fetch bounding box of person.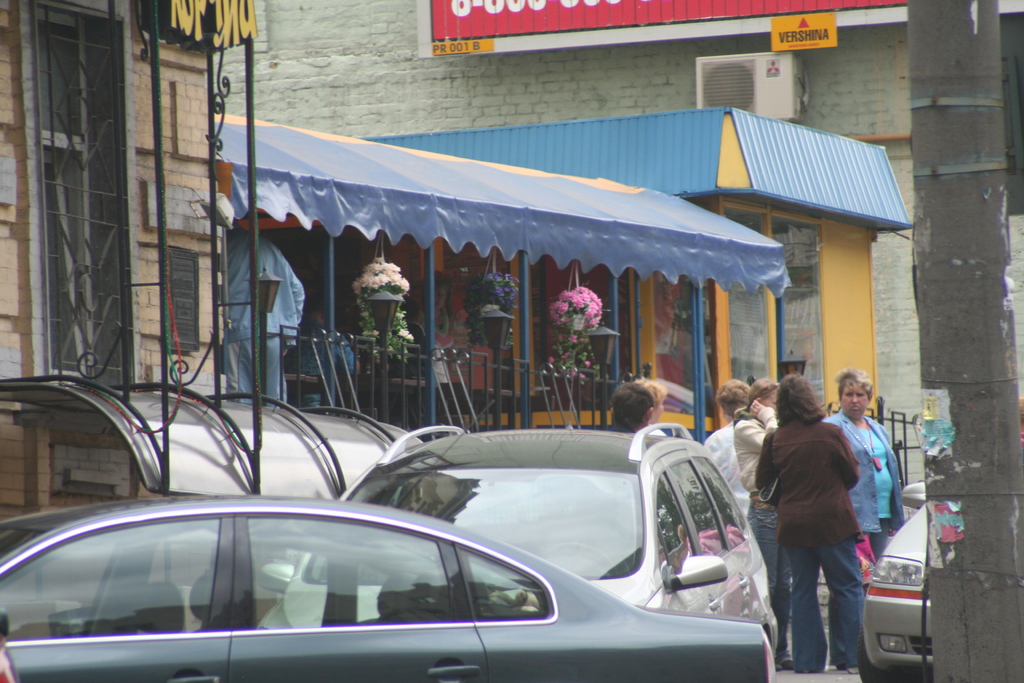
Bbox: (left=0, top=613, right=15, bottom=682).
